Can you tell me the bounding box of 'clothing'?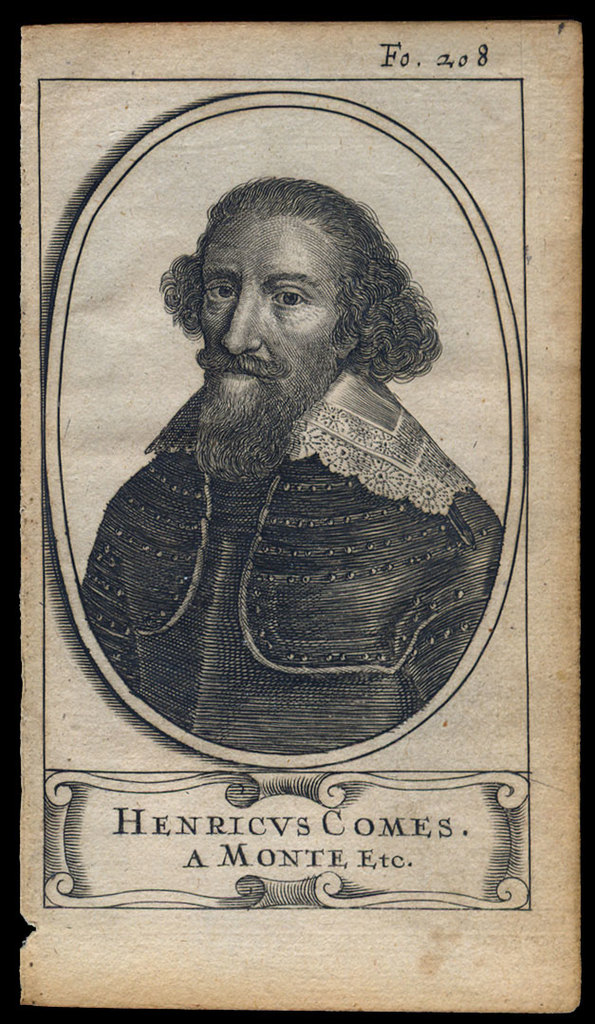
bbox=[85, 359, 507, 742].
